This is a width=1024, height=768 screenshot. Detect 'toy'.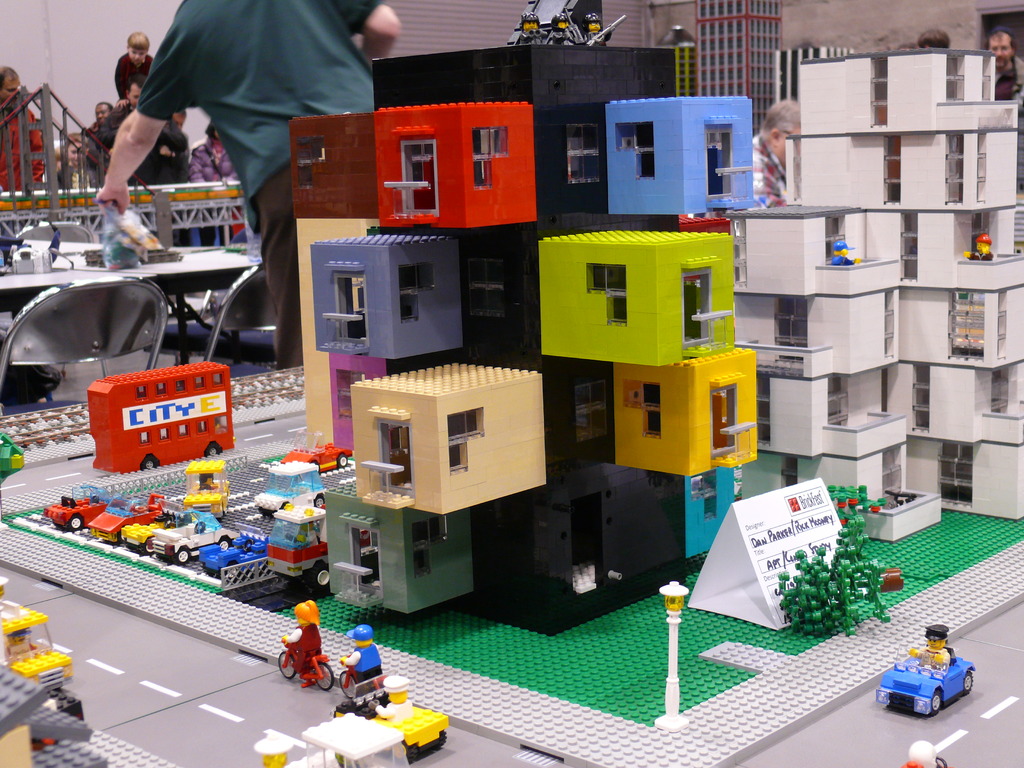
left=280, top=598, right=333, bottom=691.
